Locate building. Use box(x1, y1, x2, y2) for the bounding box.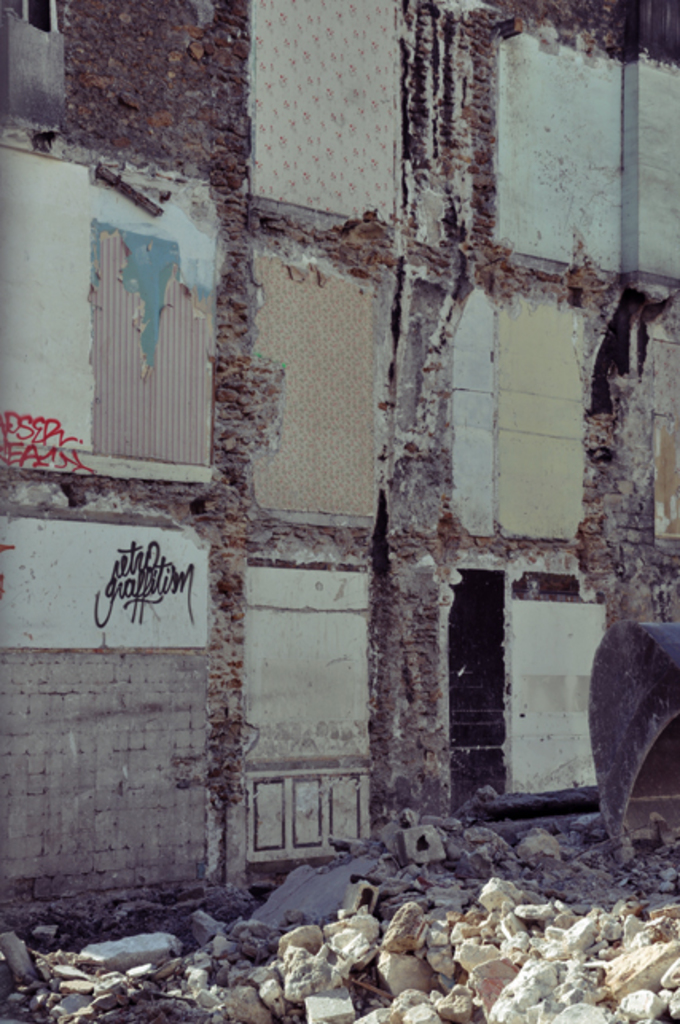
box(0, 0, 678, 935).
